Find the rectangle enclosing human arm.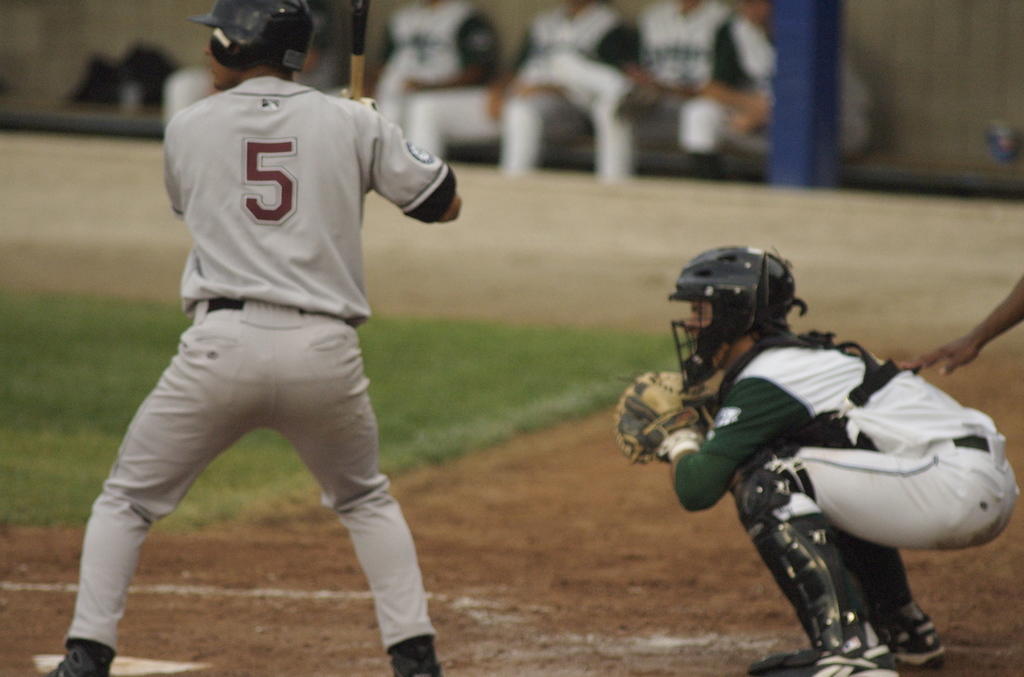
344, 104, 465, 243.
